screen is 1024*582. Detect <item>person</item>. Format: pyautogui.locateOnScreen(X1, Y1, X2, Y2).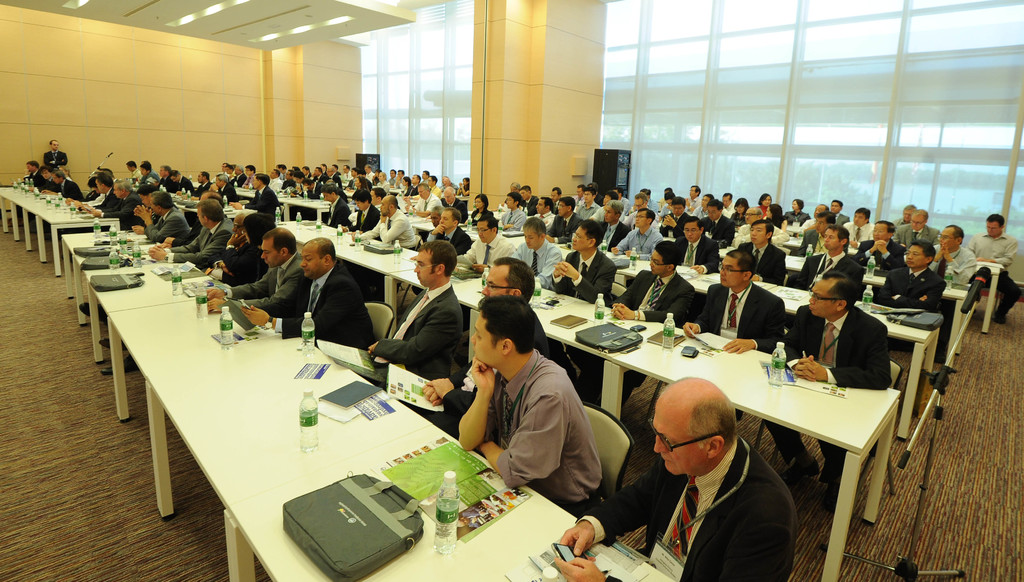
pyautogui.locateOnScreen(383, 254, 548, 437).
